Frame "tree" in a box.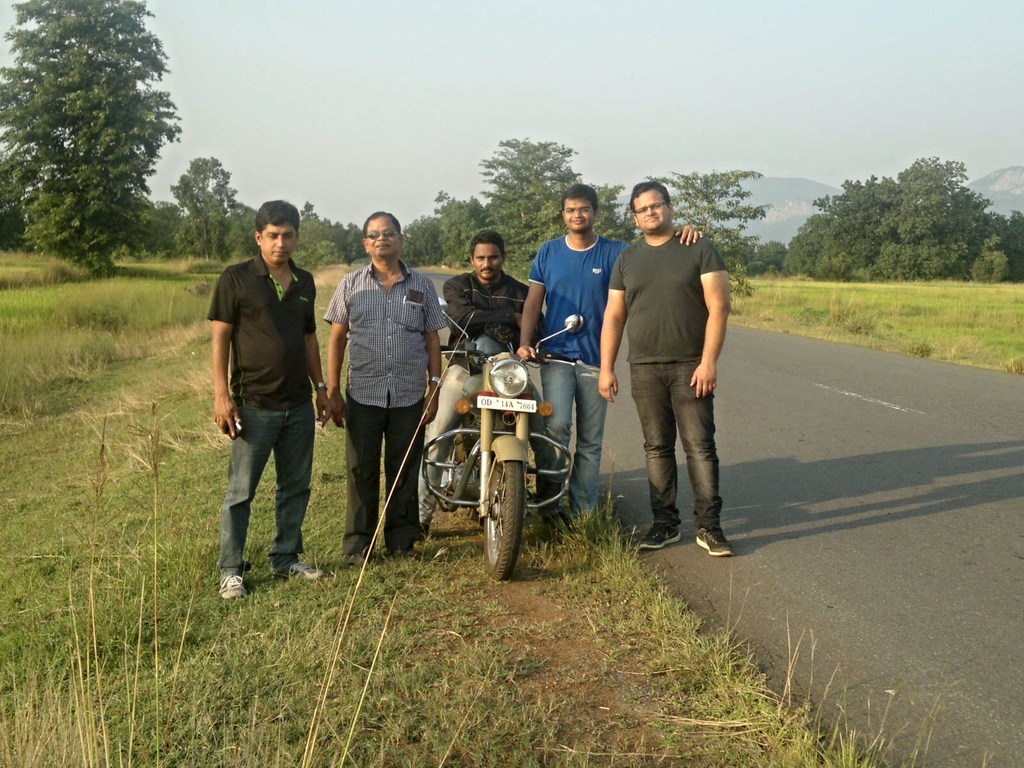
x1=401, y1=218, x2=444, y2=268.
